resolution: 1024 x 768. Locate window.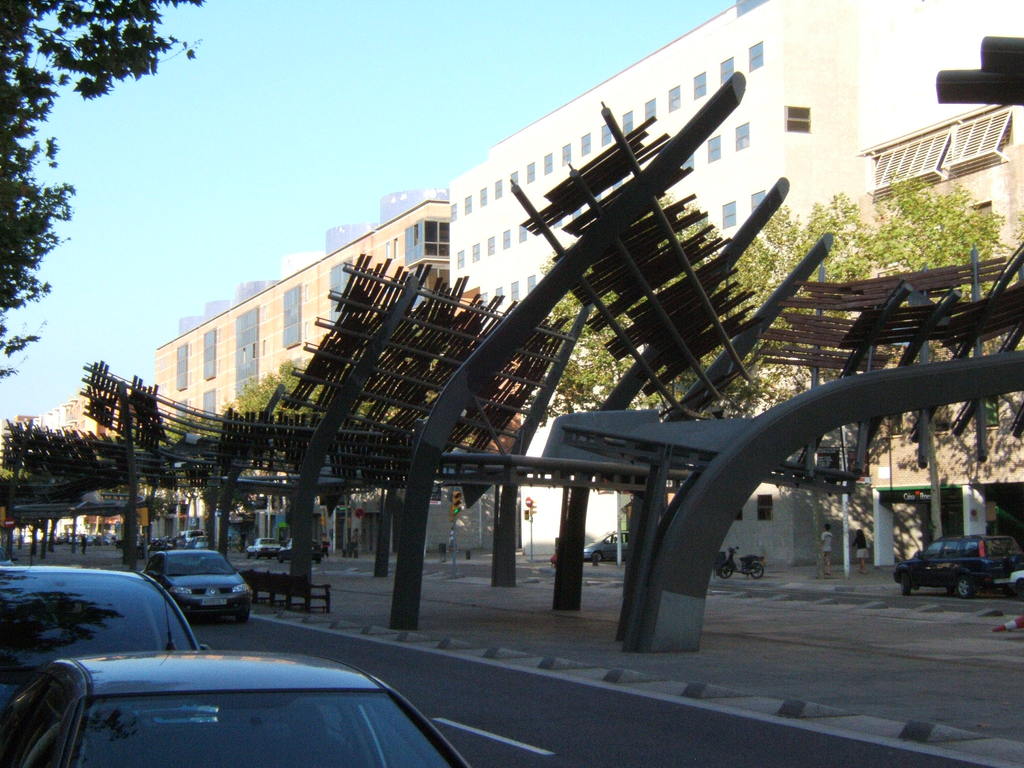
444 201 458 222.
